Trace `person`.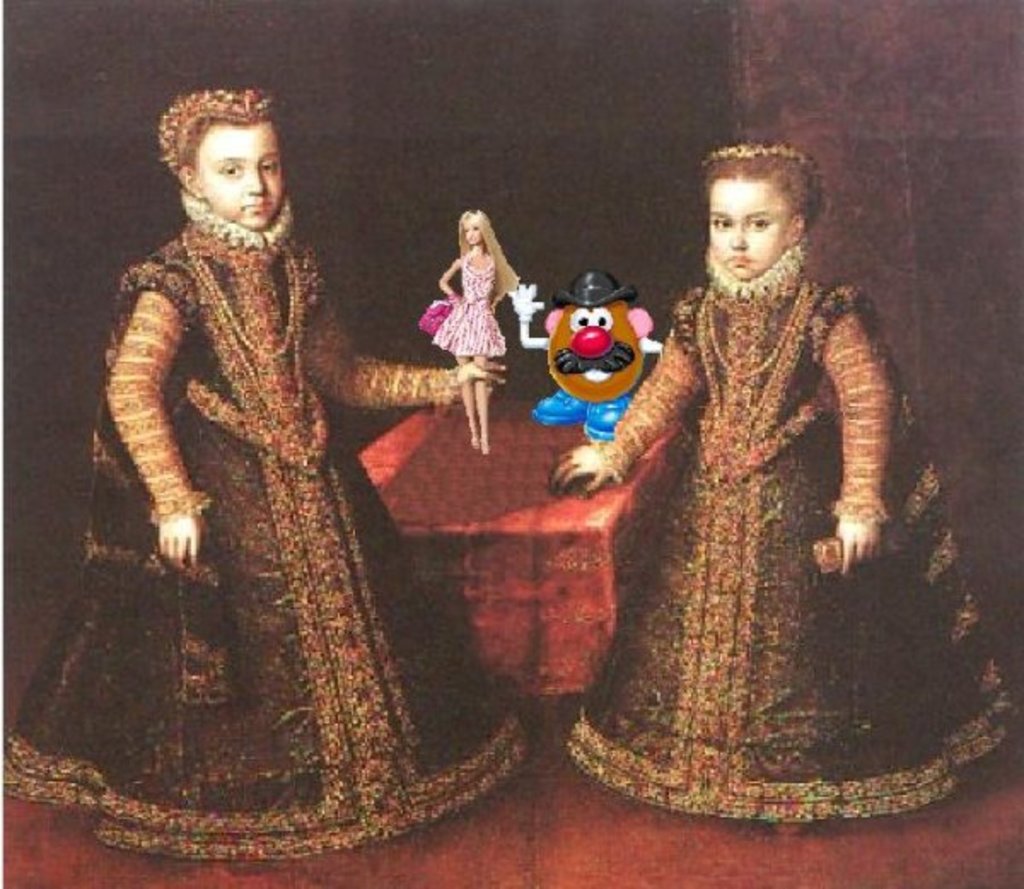
Traced to 428:206:517:454.
